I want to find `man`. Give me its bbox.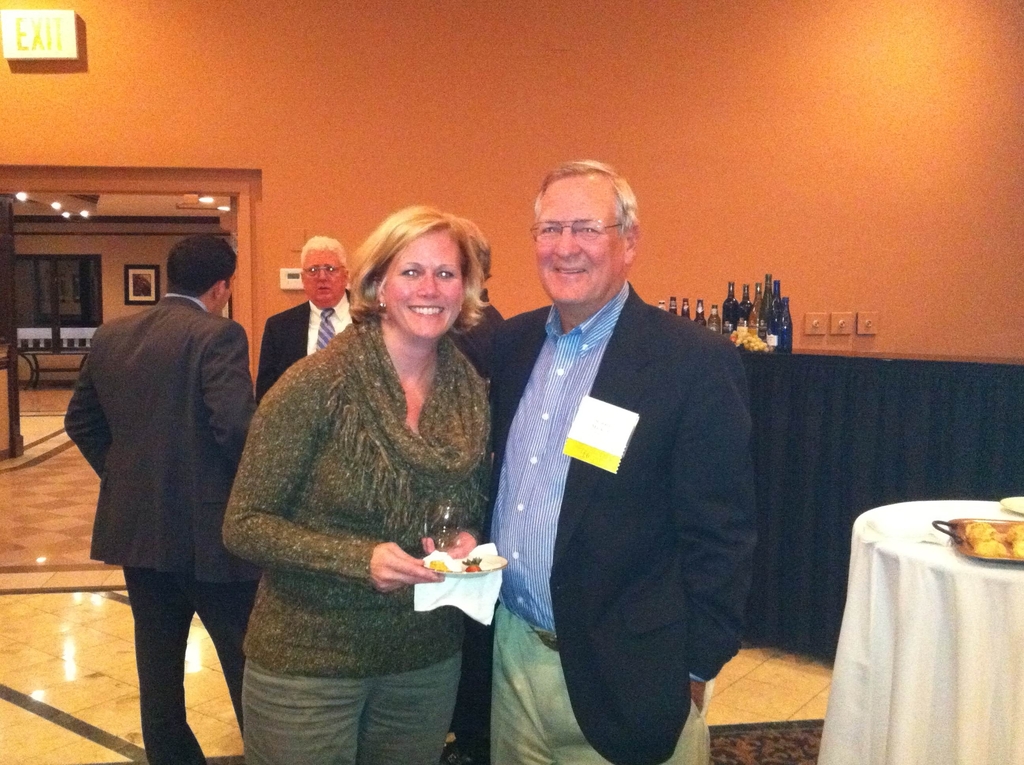
x1=473 y1=153 x2=768 y2=761.
